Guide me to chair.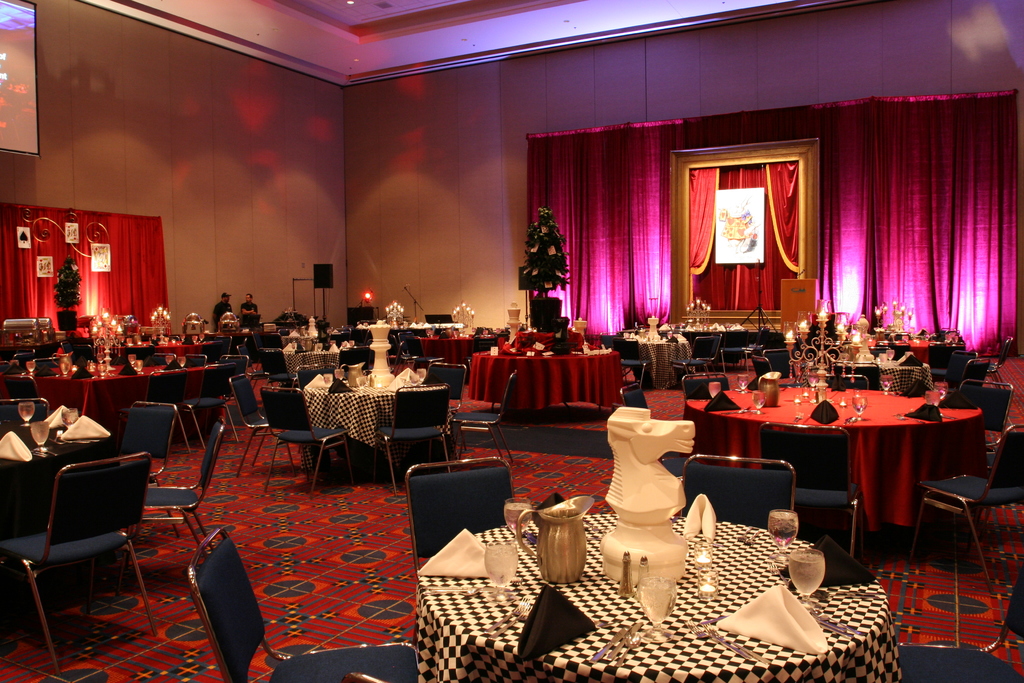
Guidance: {"left": 902, "top": 425, "right": 1023, "bottom": 588}.
